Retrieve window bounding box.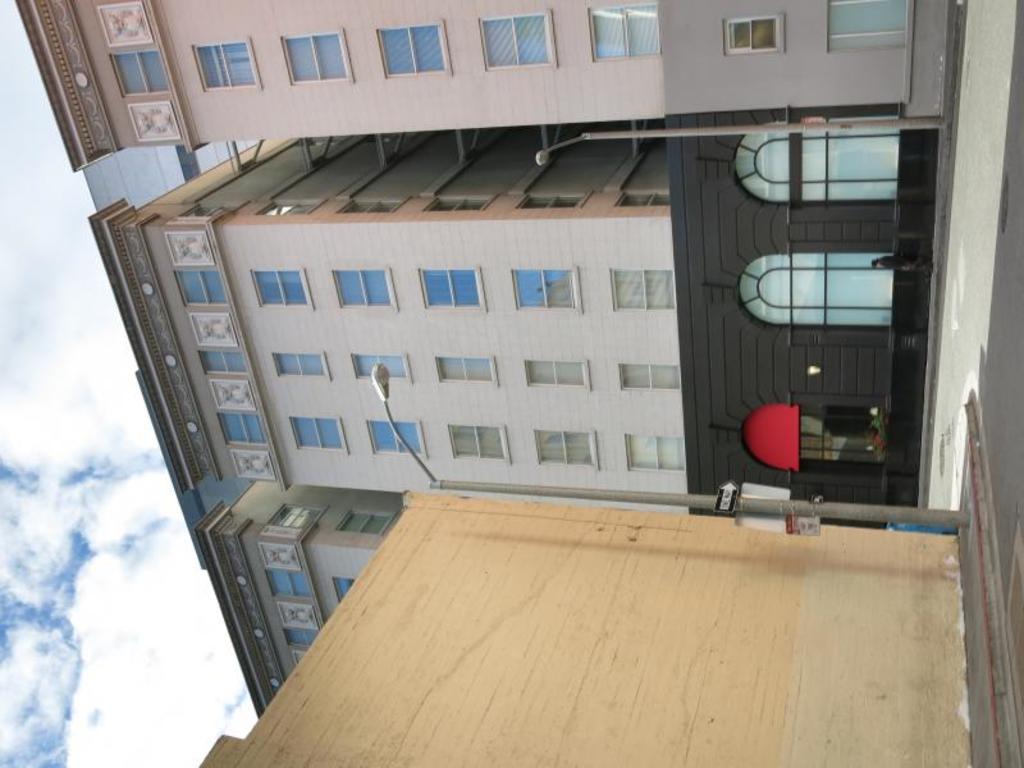
Bounding box: <box>590,1,658,61</box>.
